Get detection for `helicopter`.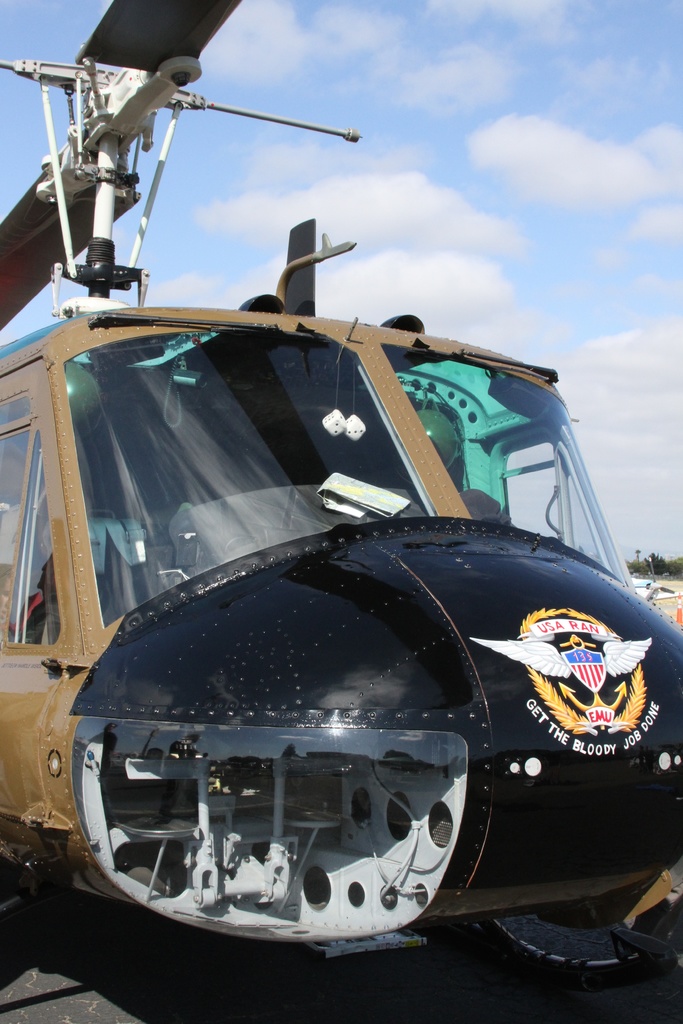
Detection: pyautogui.locateOnScreen(0, 0, 682, 995).
